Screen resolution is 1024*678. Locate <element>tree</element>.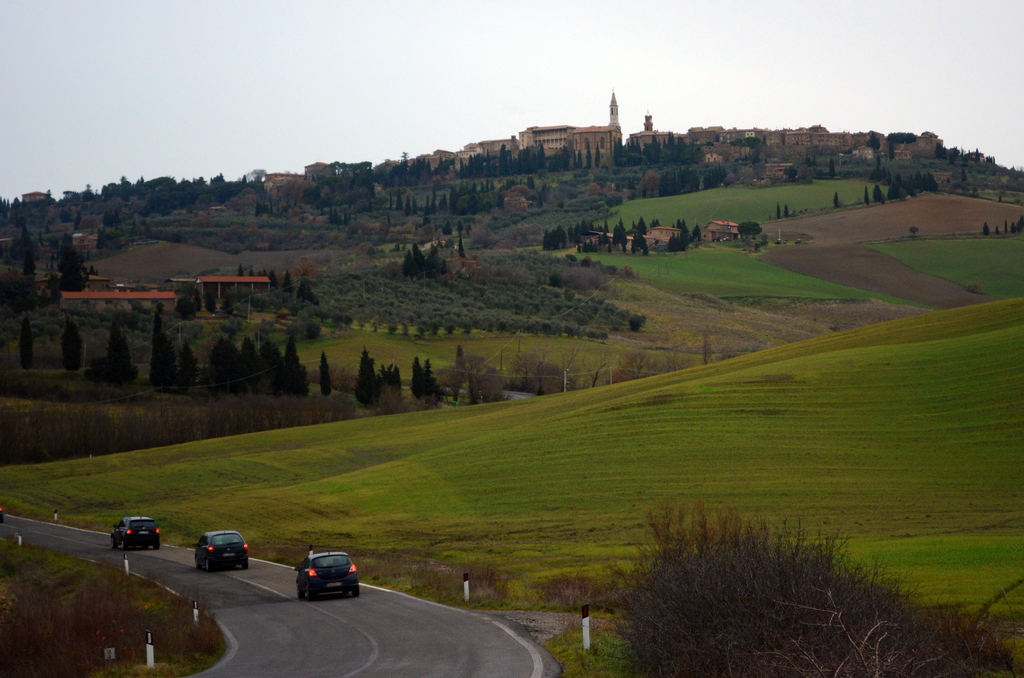
875:181:886:202.
